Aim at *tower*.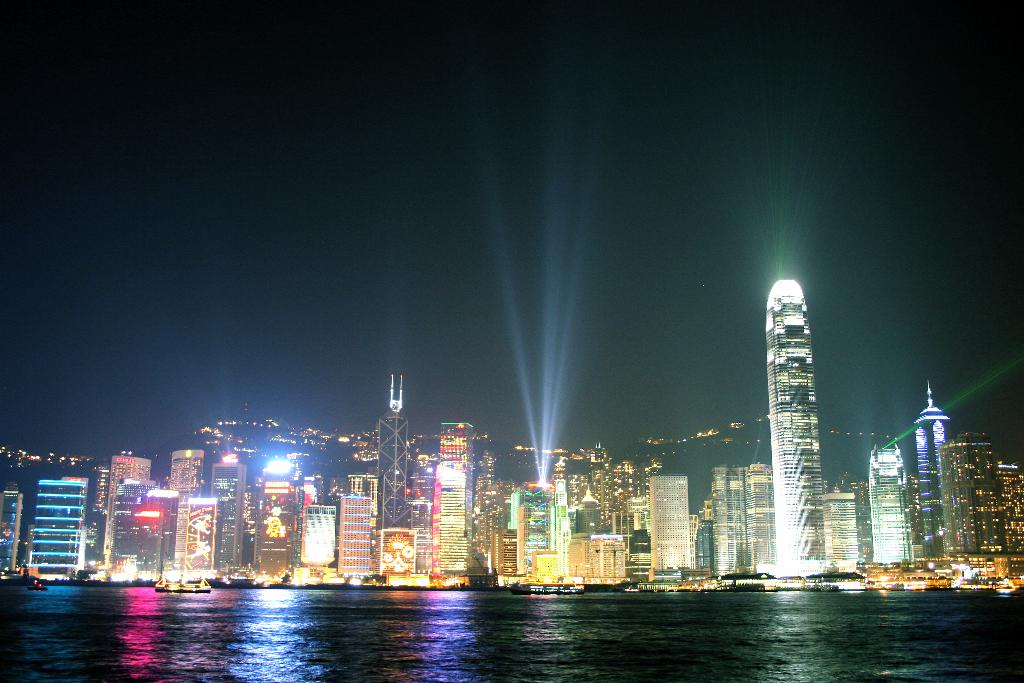
Aimed at [x1=178, y1=493, x2=215, y2=573].
